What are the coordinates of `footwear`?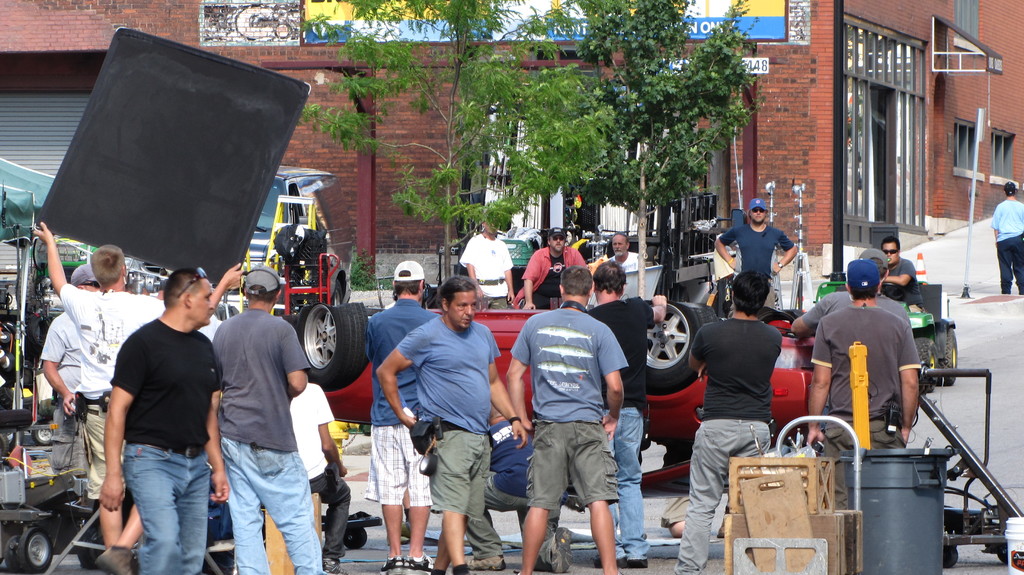
[550, 526, 575, 574].
